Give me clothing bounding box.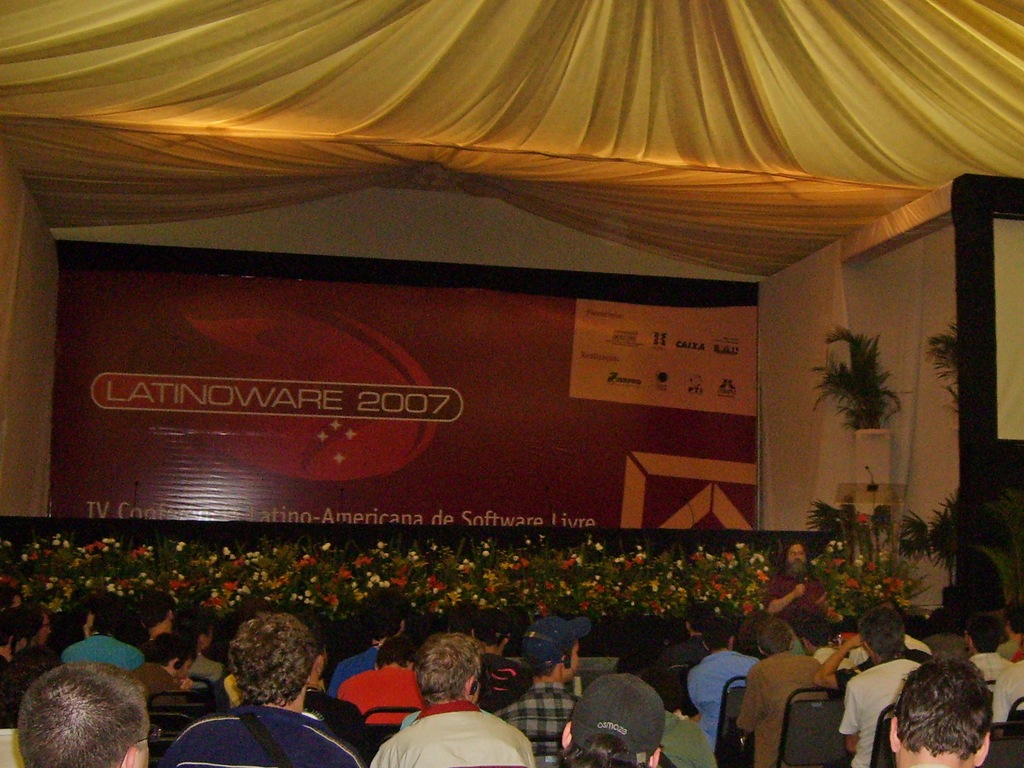
{"left": 332, "top": 646, "right": 387, "bottom": 685}.
